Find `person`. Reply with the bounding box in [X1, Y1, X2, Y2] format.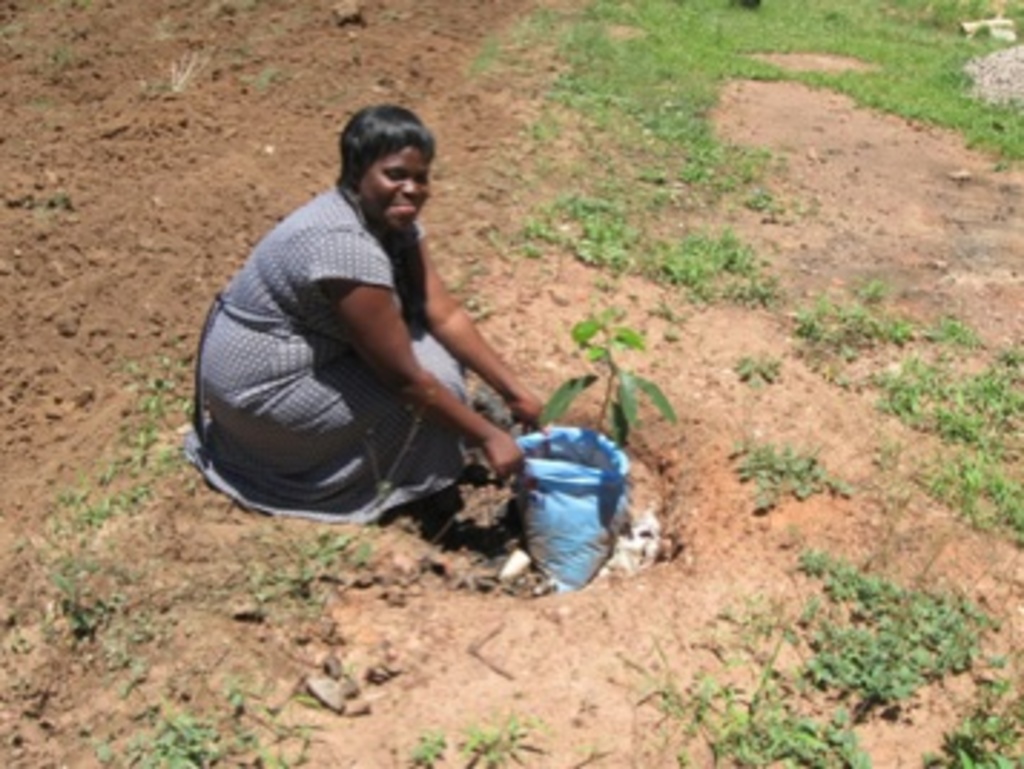
[189, 103, 551, 525].
